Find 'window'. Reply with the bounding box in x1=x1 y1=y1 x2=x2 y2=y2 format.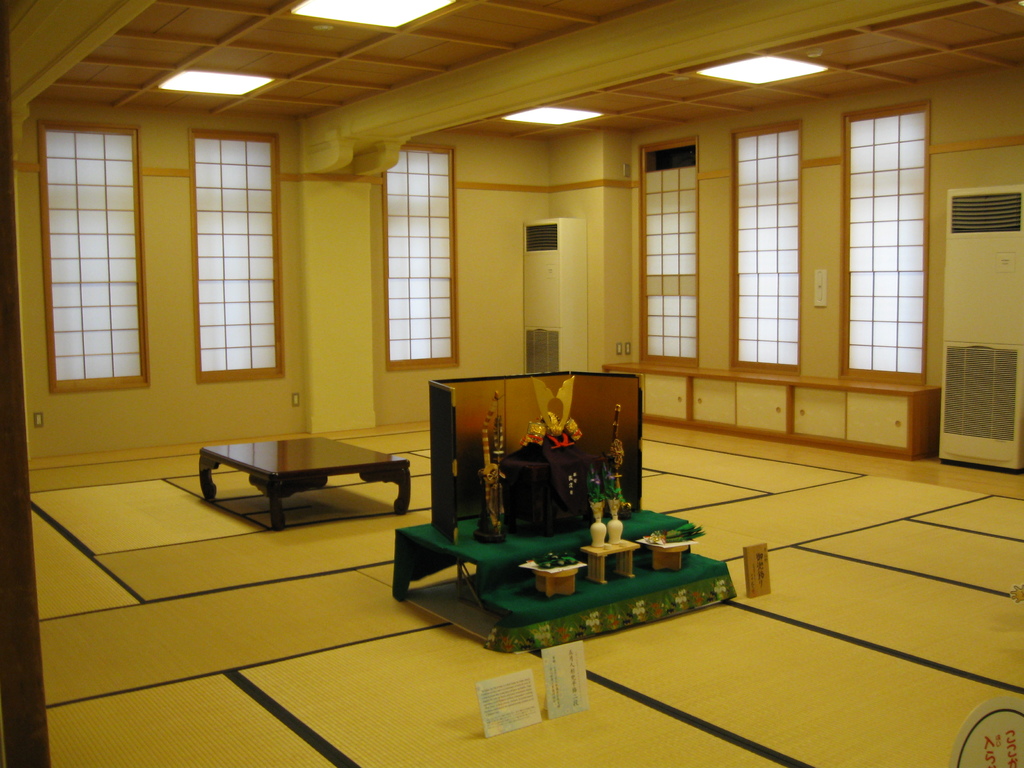
x1=848 y1=100 x2=930 y2=385.
